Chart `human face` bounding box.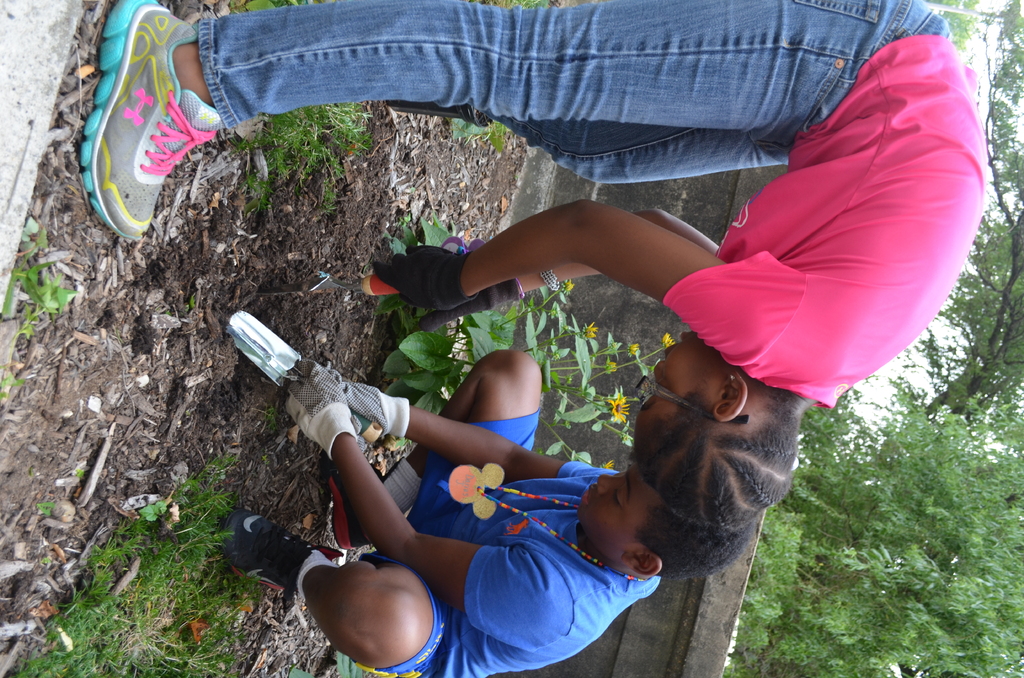
Charted: [632, 332, 721, 426].
